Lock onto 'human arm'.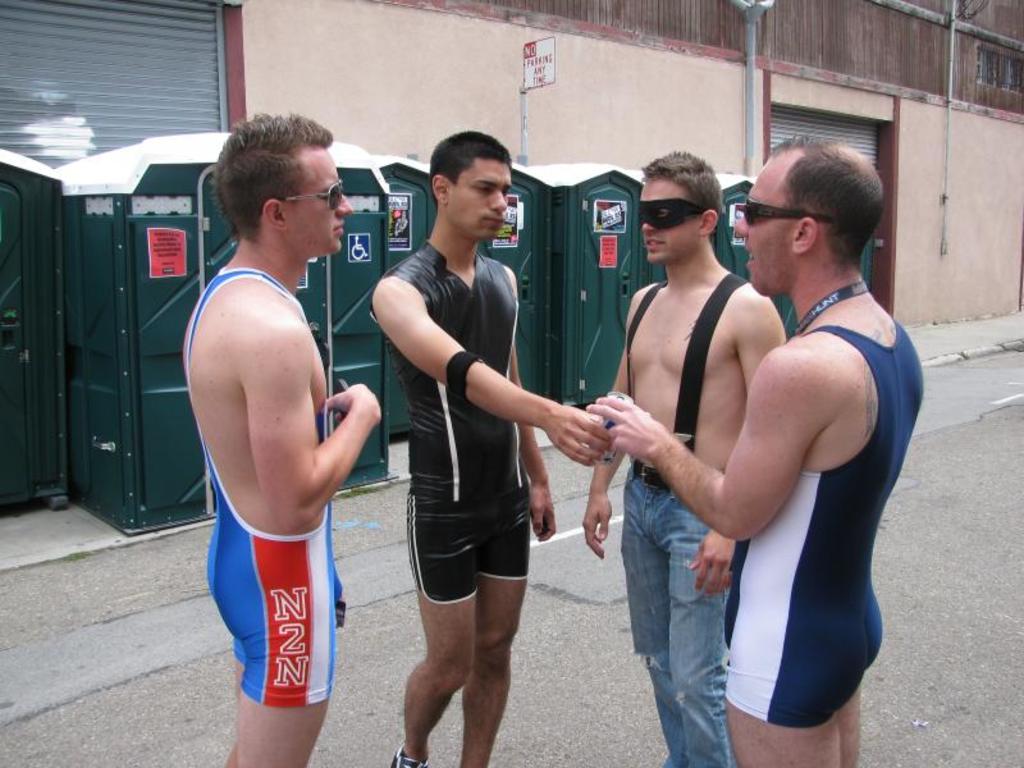
Locked: box=[365, 279, 613, 468].
